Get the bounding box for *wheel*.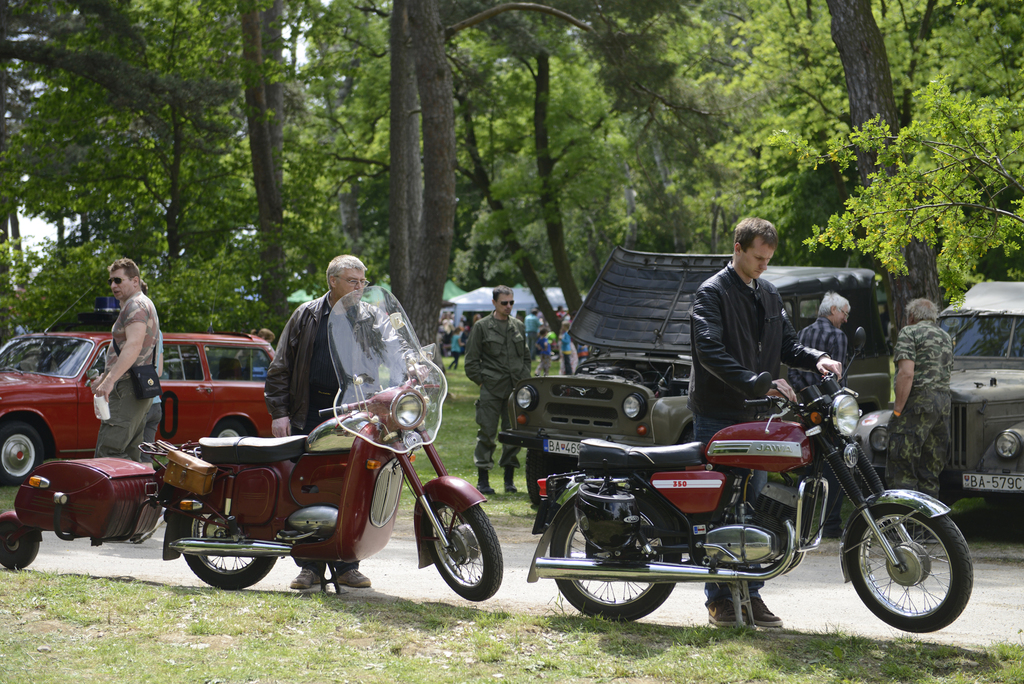
region(428, 505, 504, 599).
